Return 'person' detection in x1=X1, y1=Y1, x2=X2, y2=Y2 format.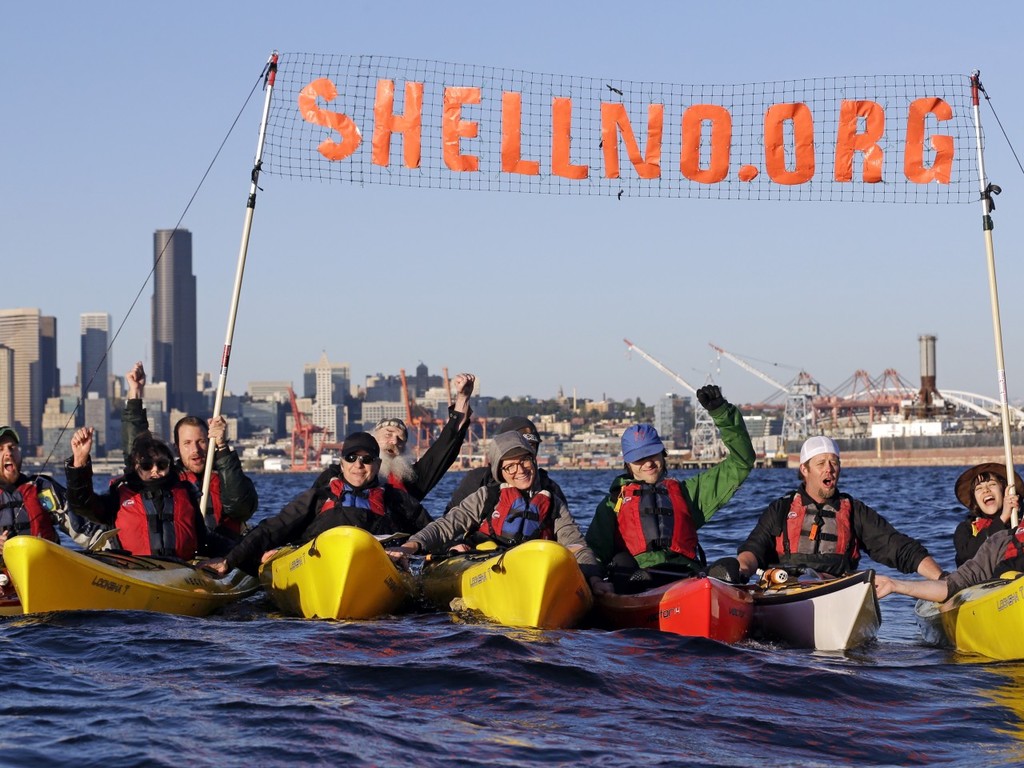
x1=582, y1=374, x2=754, y2=588.
